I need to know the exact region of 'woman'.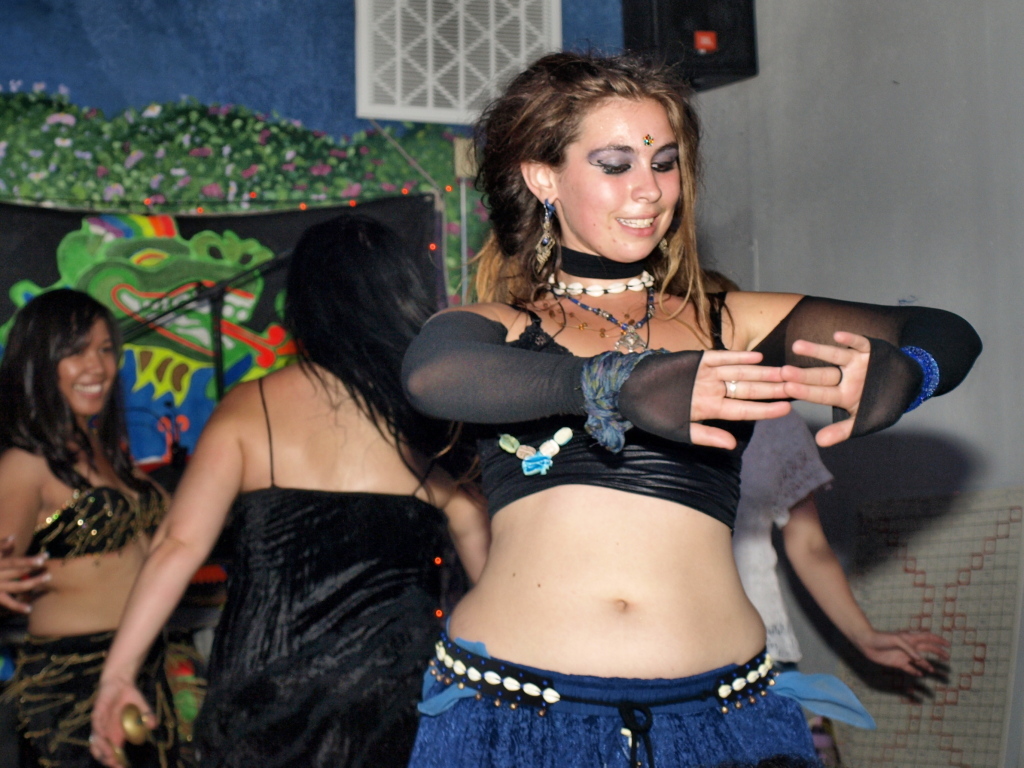
Region: rect(390, 32, 907, 766).
